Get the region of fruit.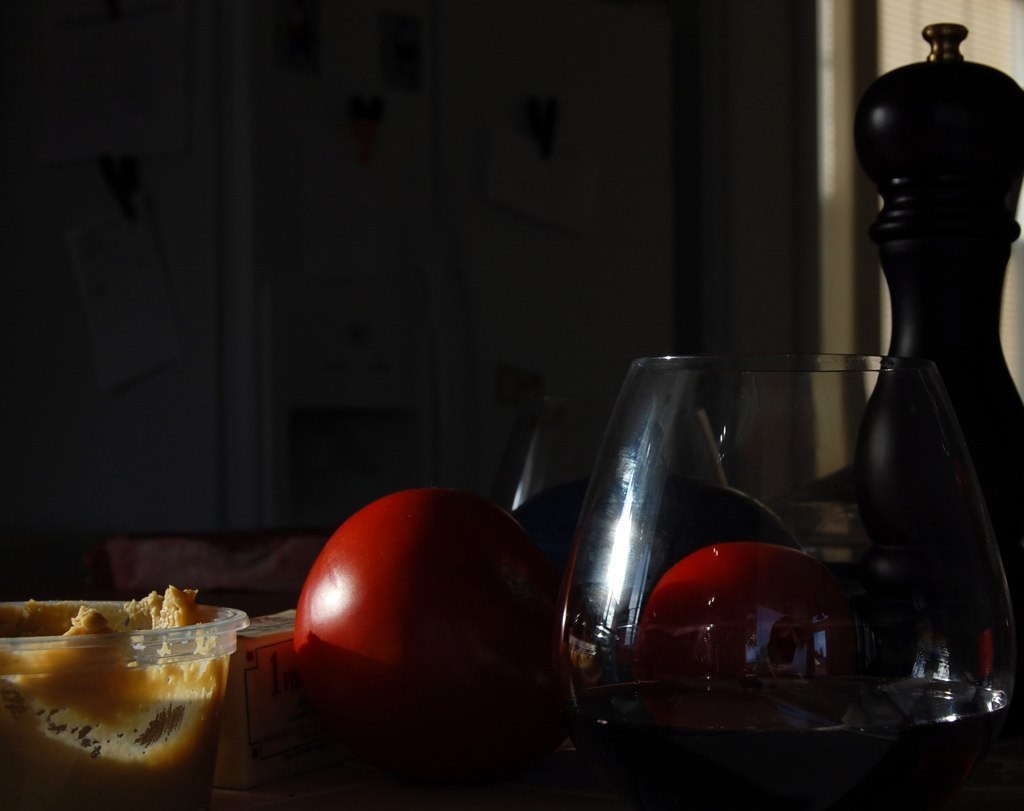
{"x1": 291, "y1": 486, "x2": 556, "y2": 718}.
